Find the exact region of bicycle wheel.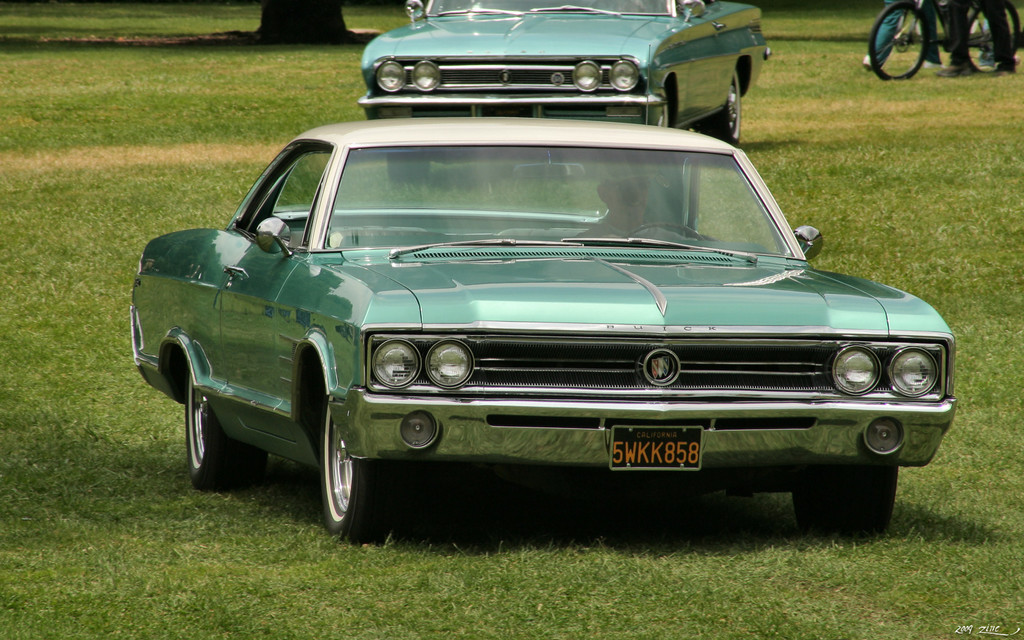
Exact region: x1=954, y1=5, x2=1023, y2=84.
